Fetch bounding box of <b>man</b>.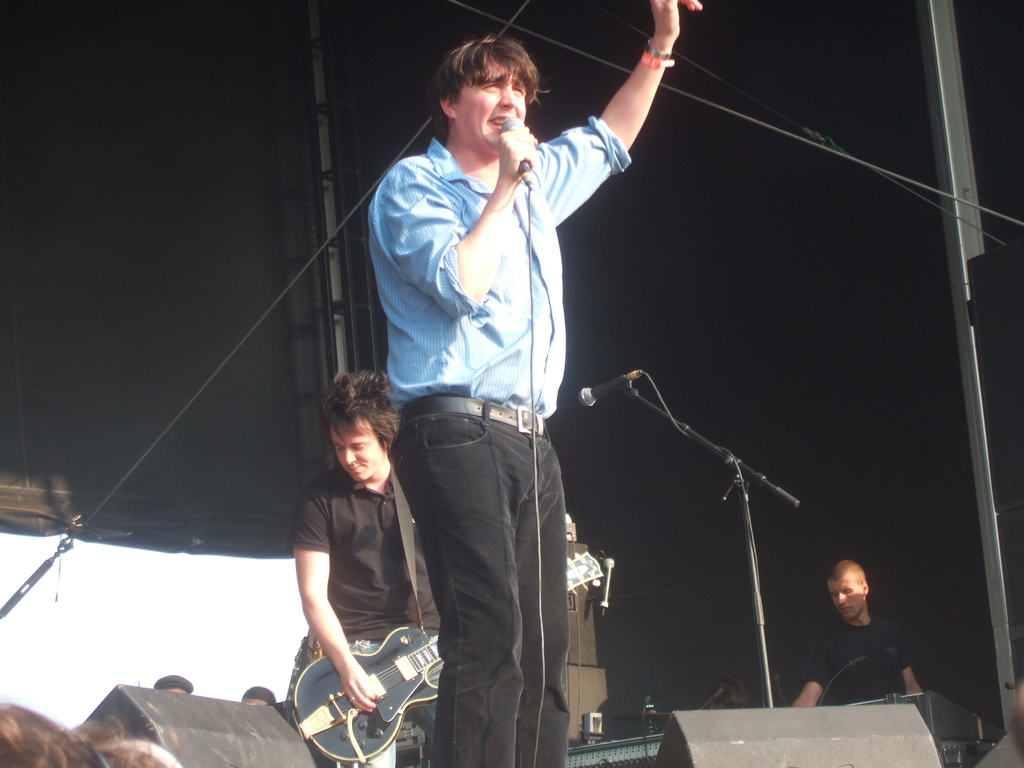
Bbox: <bbox>788, 559, 923, 703</bbox>.
